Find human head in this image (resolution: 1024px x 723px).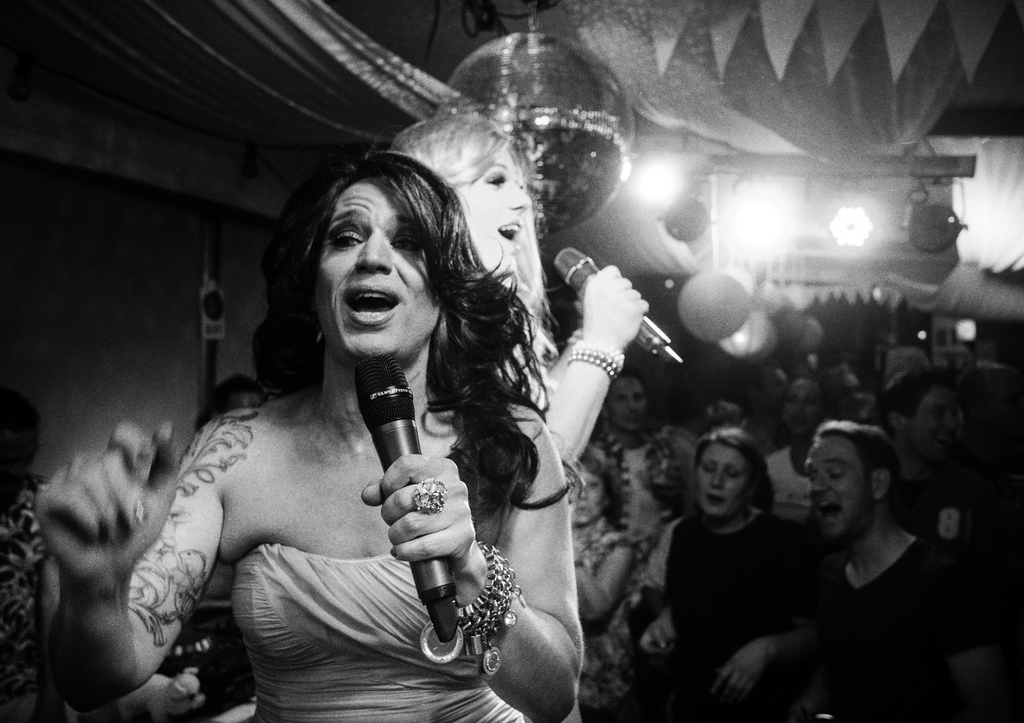
883 376 956 456.
